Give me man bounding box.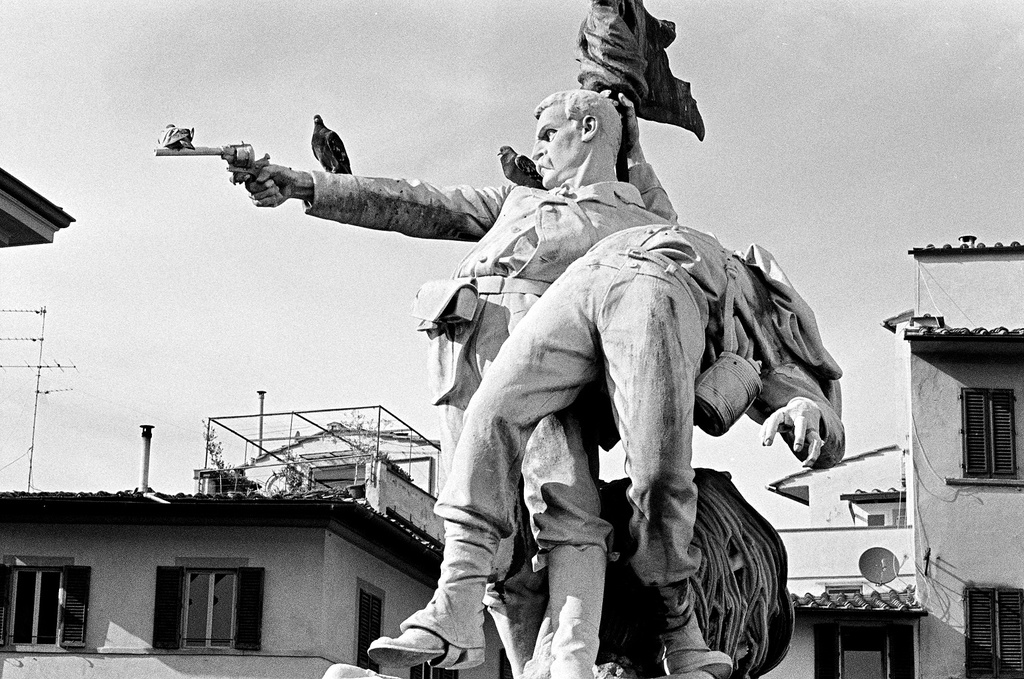
<box>365,219,850,678</box>.
